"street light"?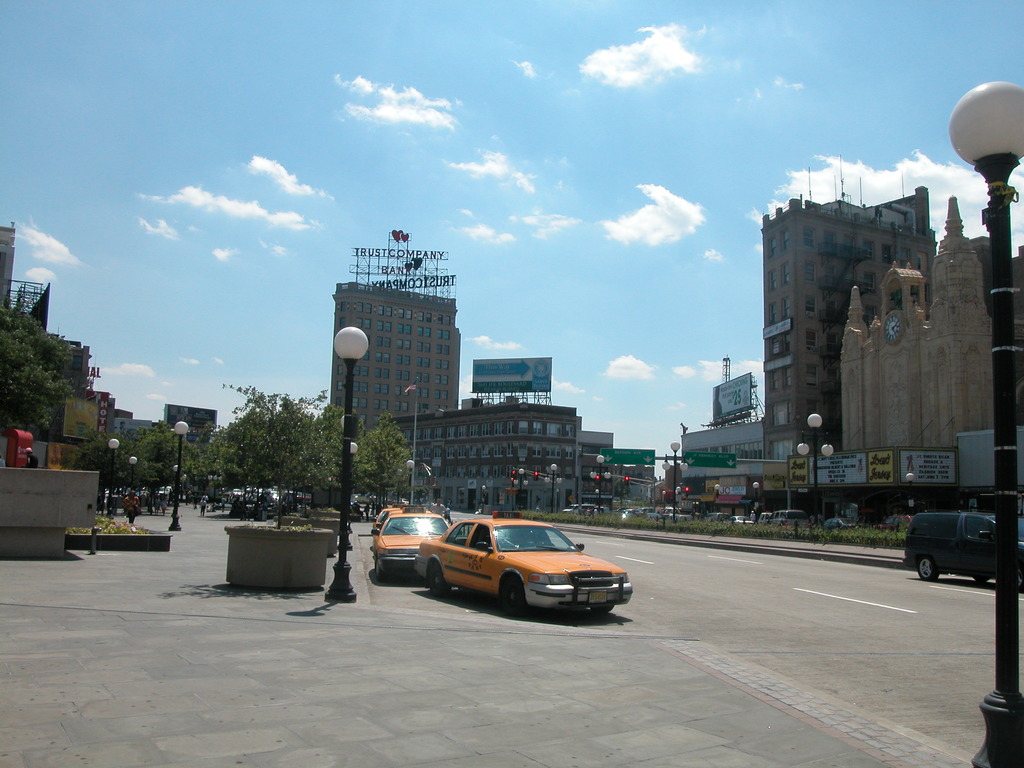
pyautogui.locateOnScreen(204, 463, 223, 500)
